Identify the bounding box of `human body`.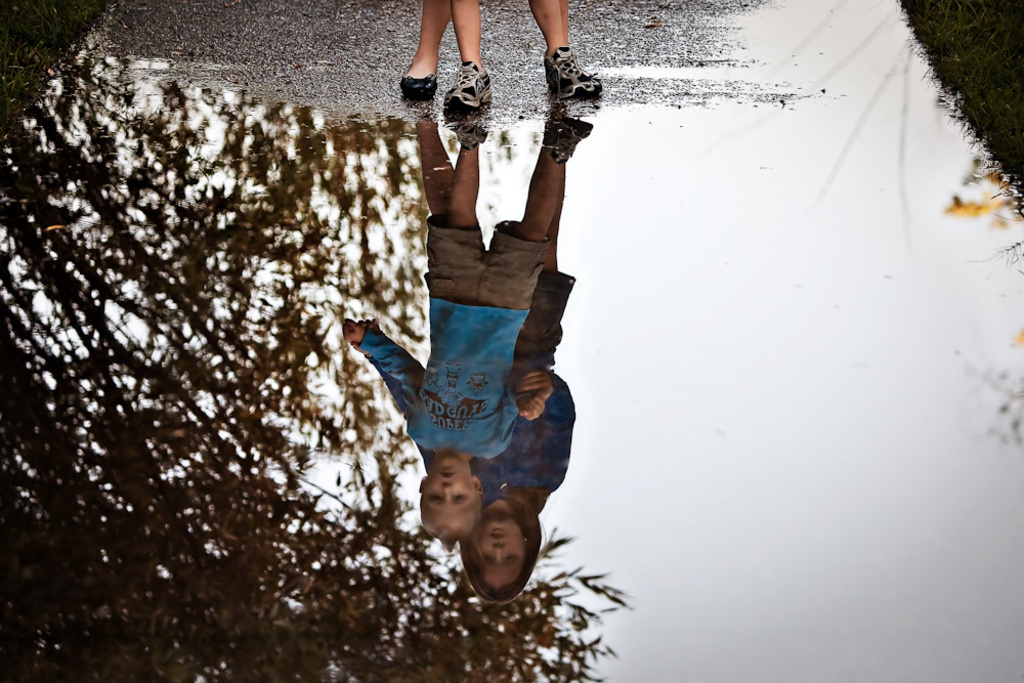
[left=418, top=113, right=575, bottom=604].
